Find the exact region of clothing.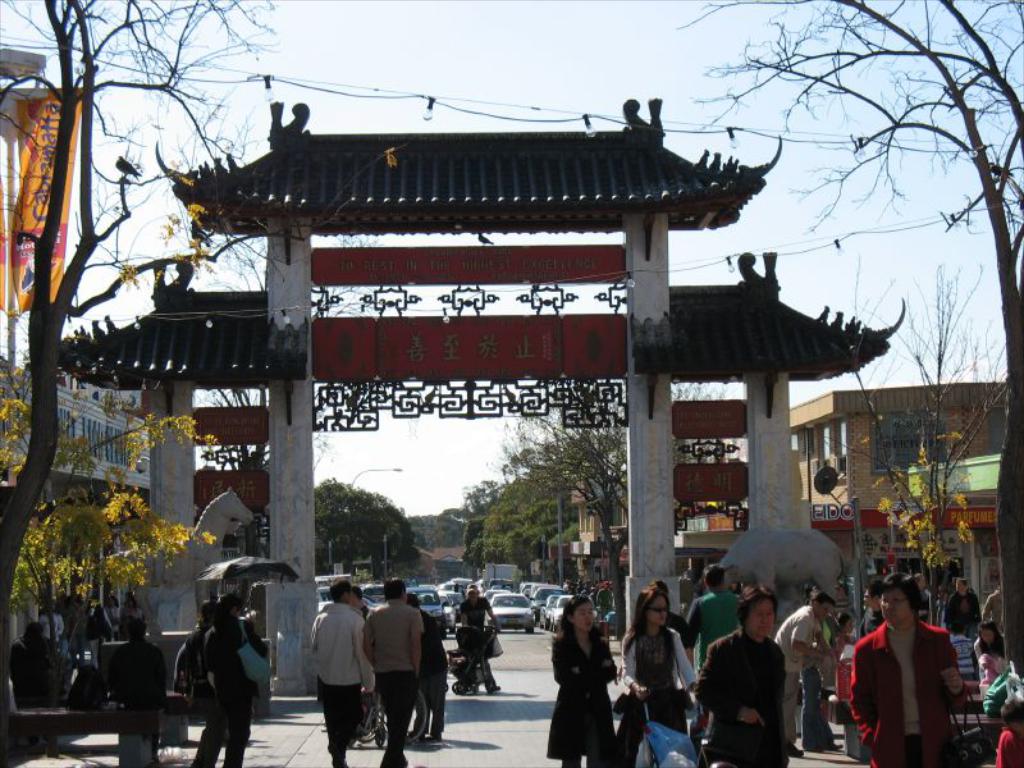
Exact region: x1=654 y1=599 x2=685 y2=658.
